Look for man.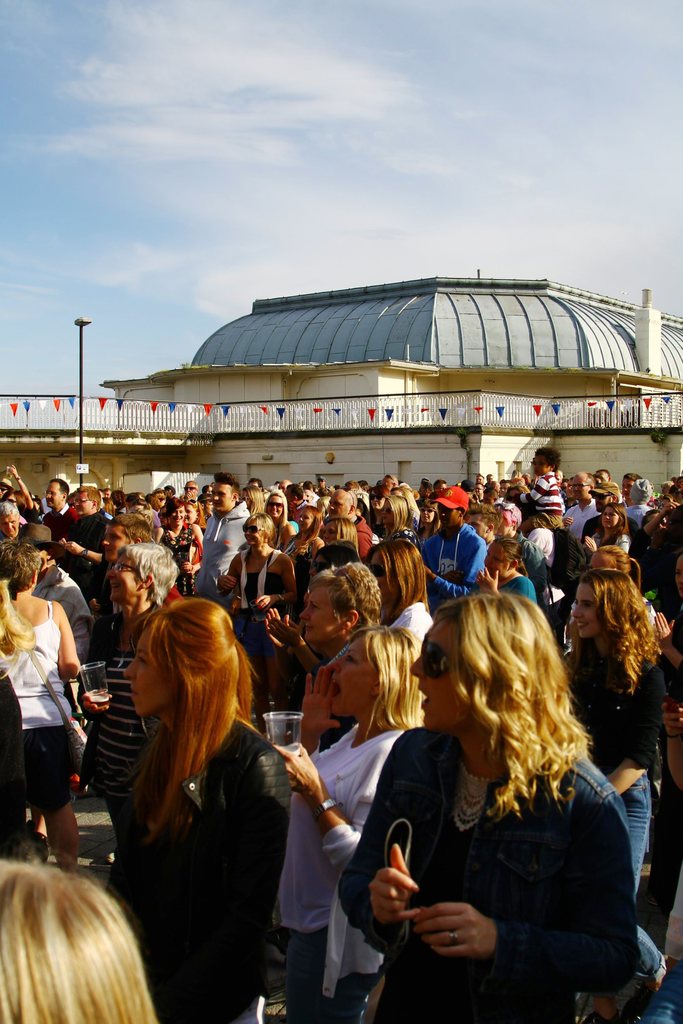
Found: (left=191, top=469, right=250, bottom=593).
